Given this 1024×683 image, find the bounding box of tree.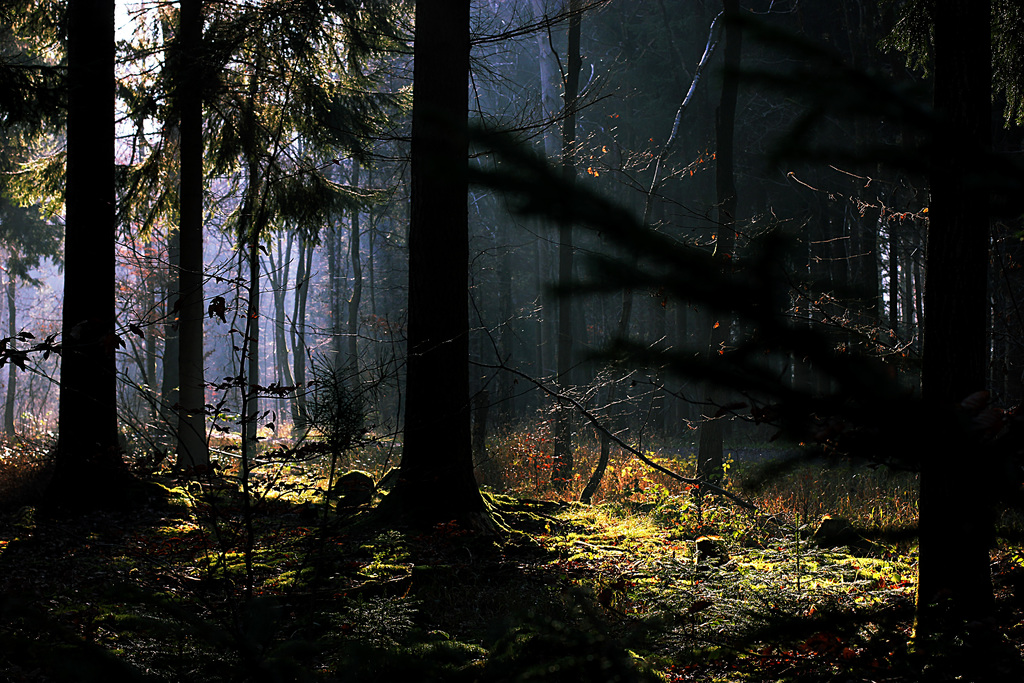
393,0,505,552.
